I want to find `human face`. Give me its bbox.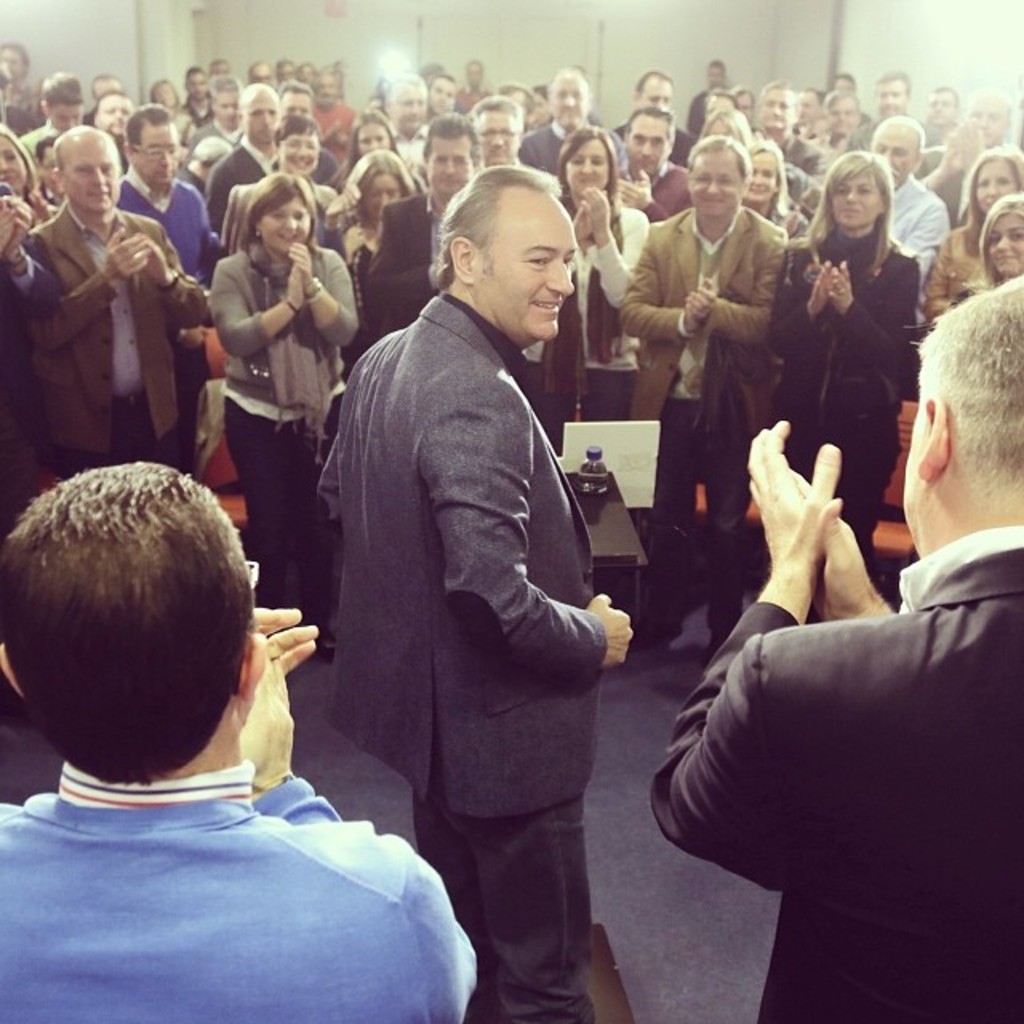
(923, 90, 958, 122).
